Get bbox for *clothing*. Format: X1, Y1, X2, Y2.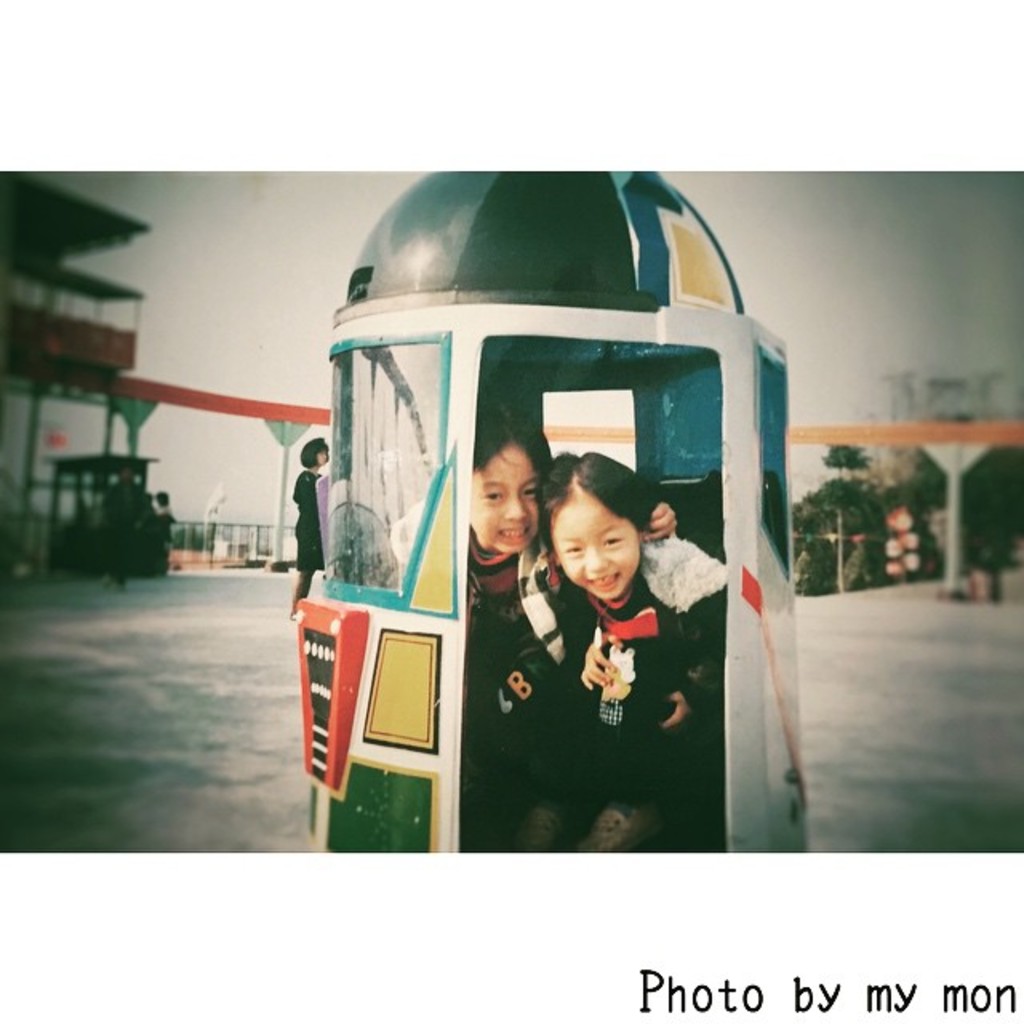
104, 482, 139, 566.
